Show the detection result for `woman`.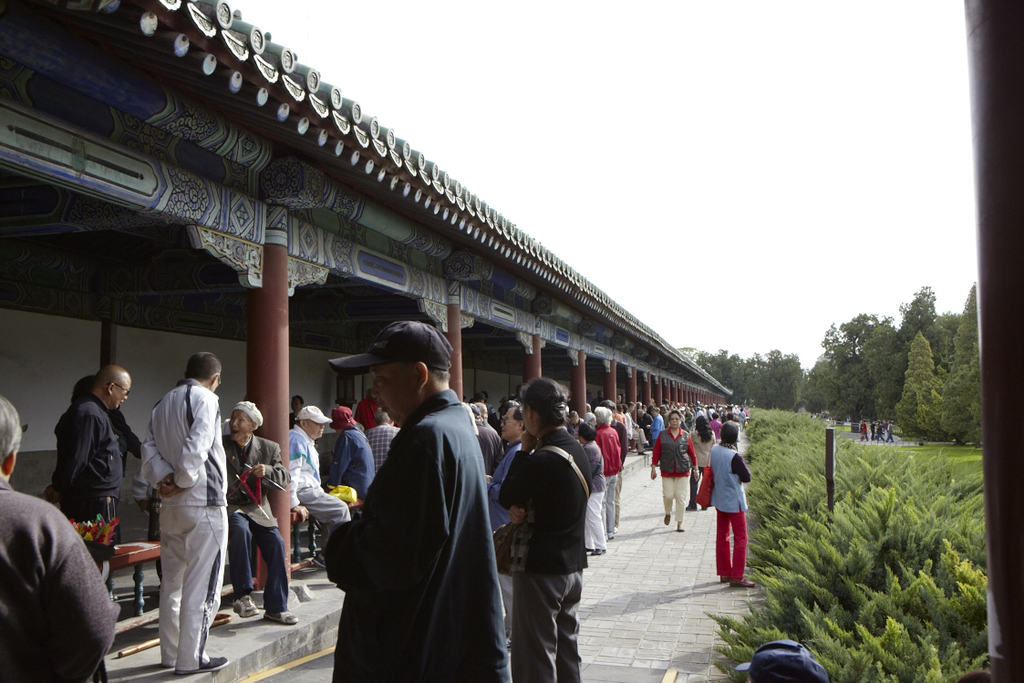
l=220, t=399, r=298, b=625.
